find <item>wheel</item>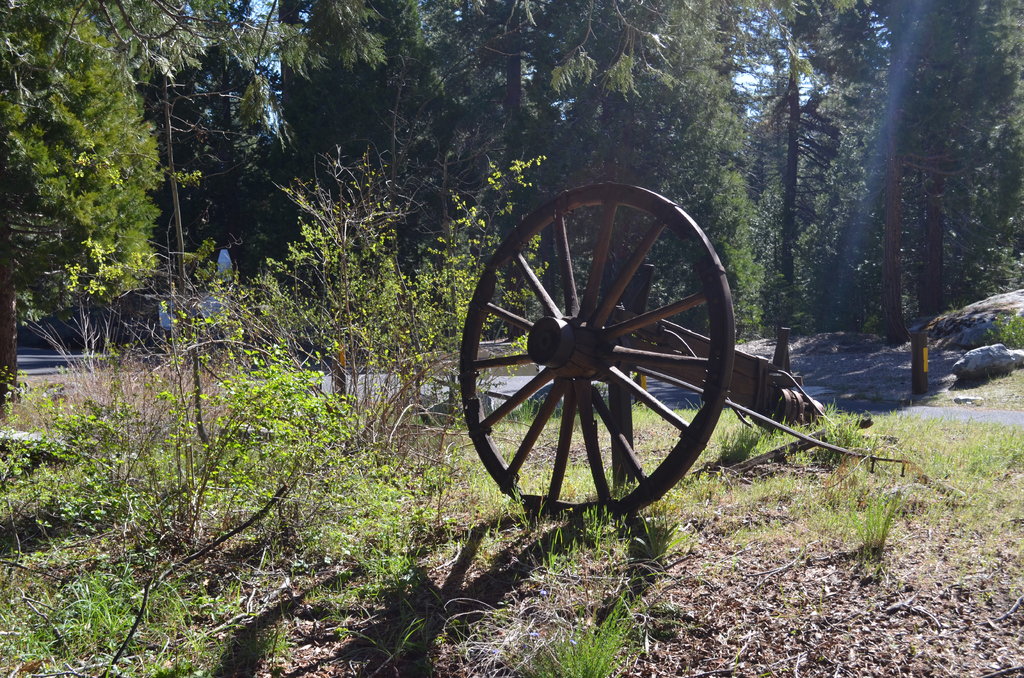
461 175 729 522
